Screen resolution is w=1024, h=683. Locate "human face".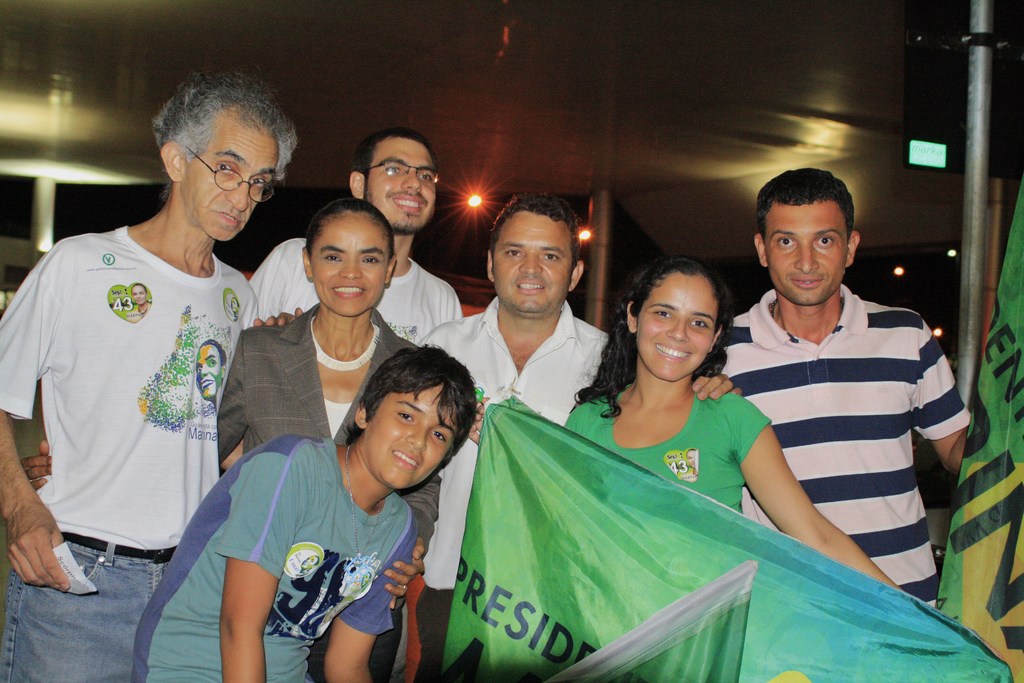
box(183, 124, 280, 243).
